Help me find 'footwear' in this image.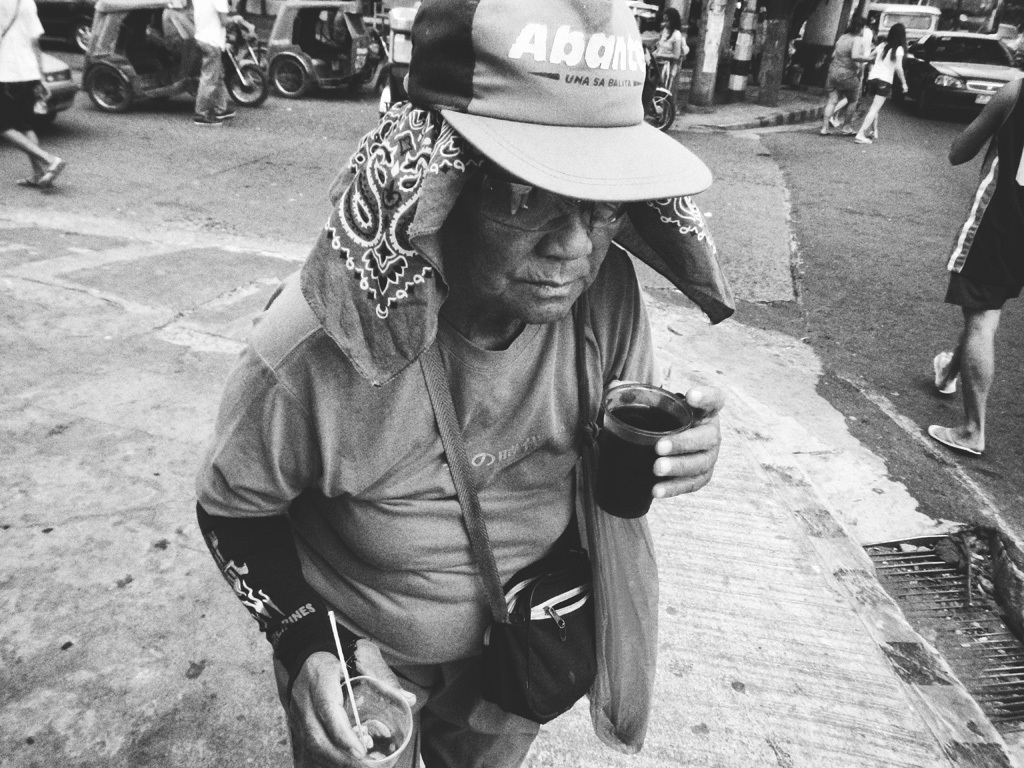
Found it: left=854, top=136, right=869, bottom=145.
